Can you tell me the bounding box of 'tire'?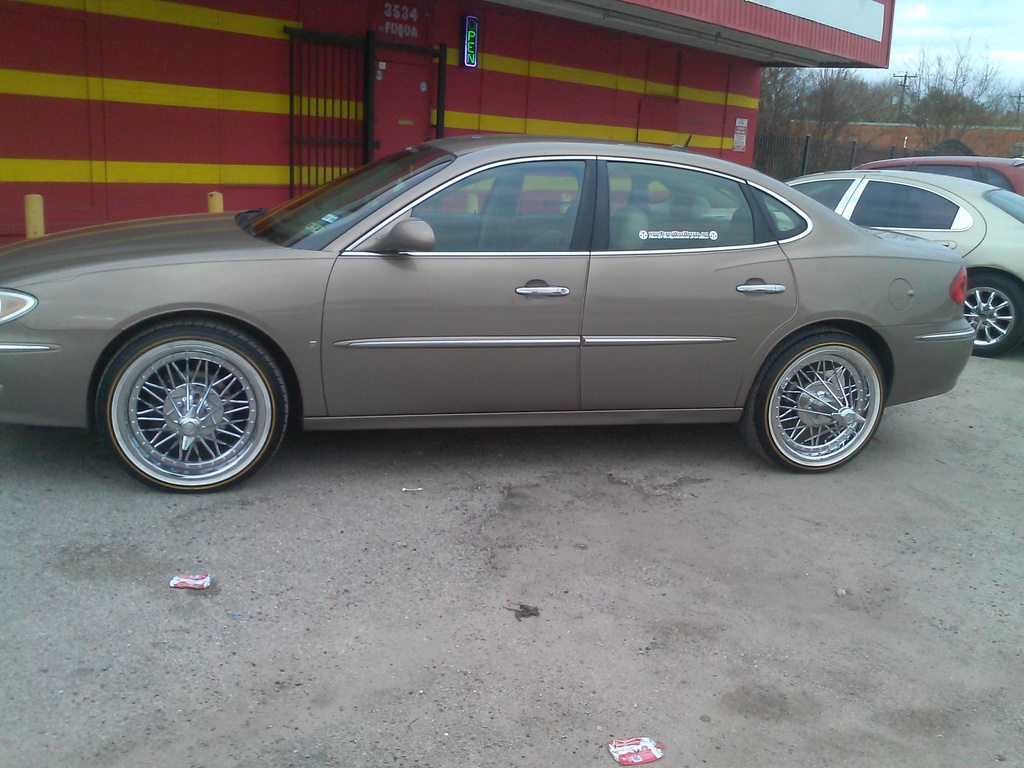
(left=957, top=266, right=1023, bottom=358).
